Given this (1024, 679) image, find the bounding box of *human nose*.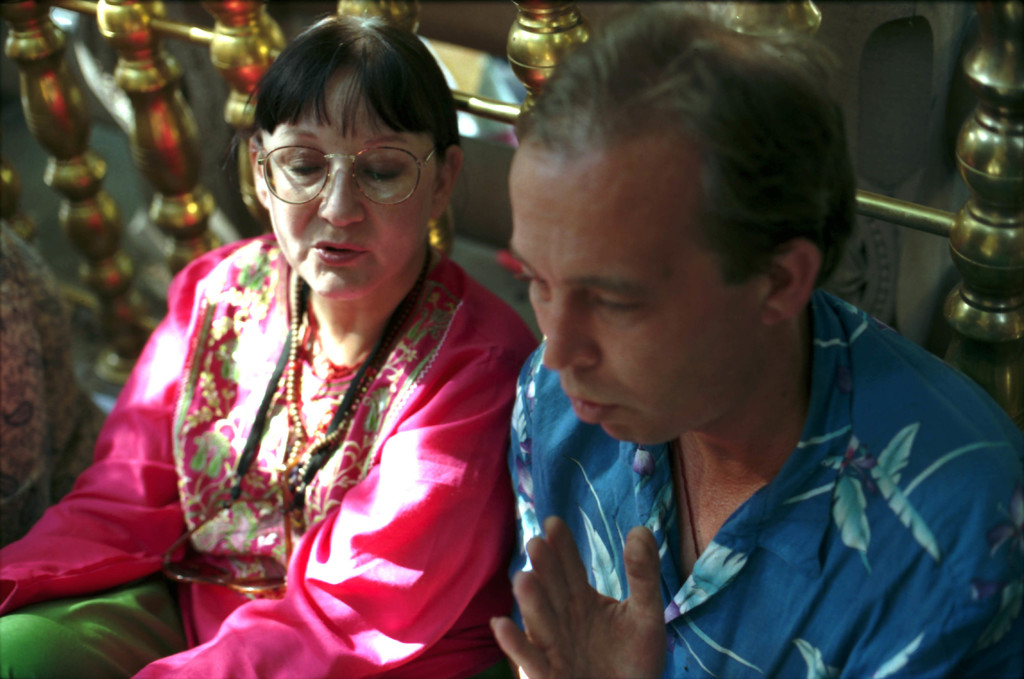
box=[545, 284, 604, 371].
